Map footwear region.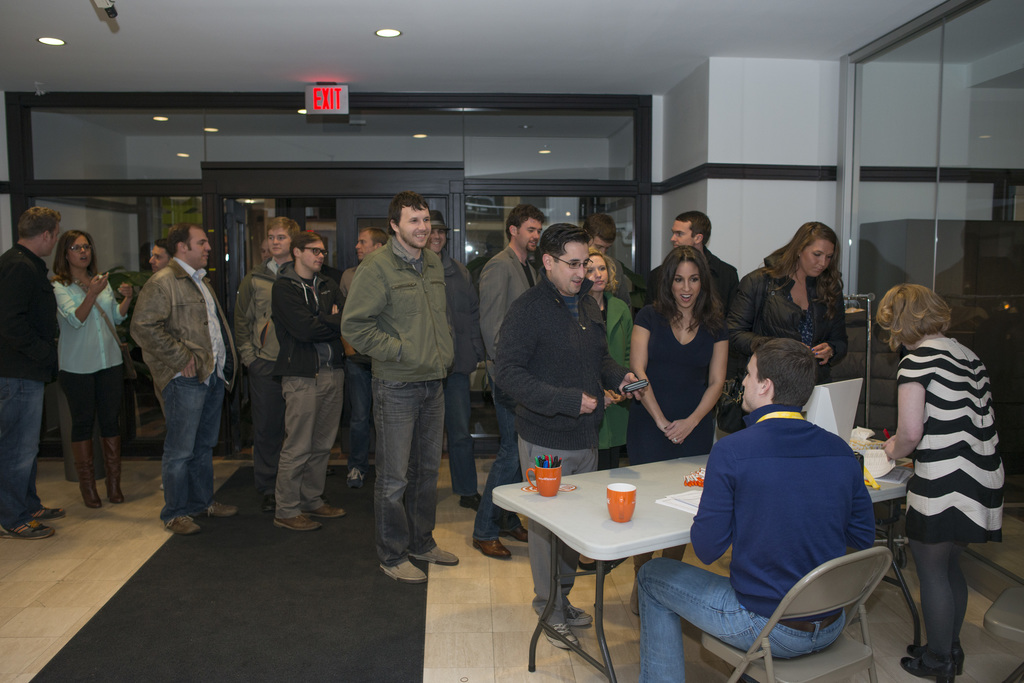
Mapped to x1=326, y1=466, x2=333, y2=470.
